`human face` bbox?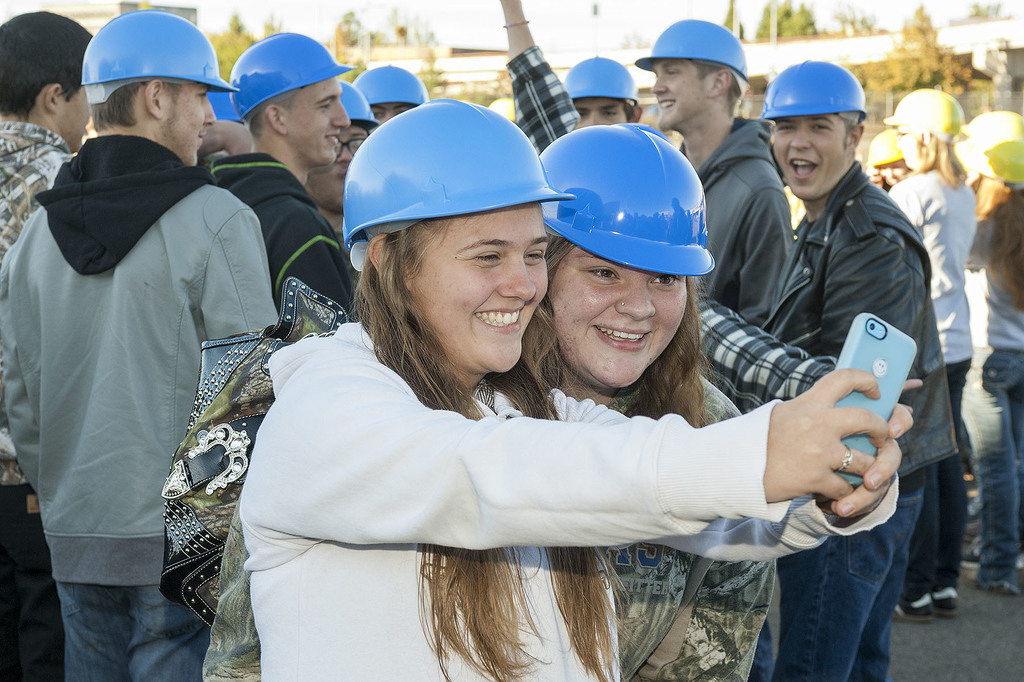
58 90 92 152
